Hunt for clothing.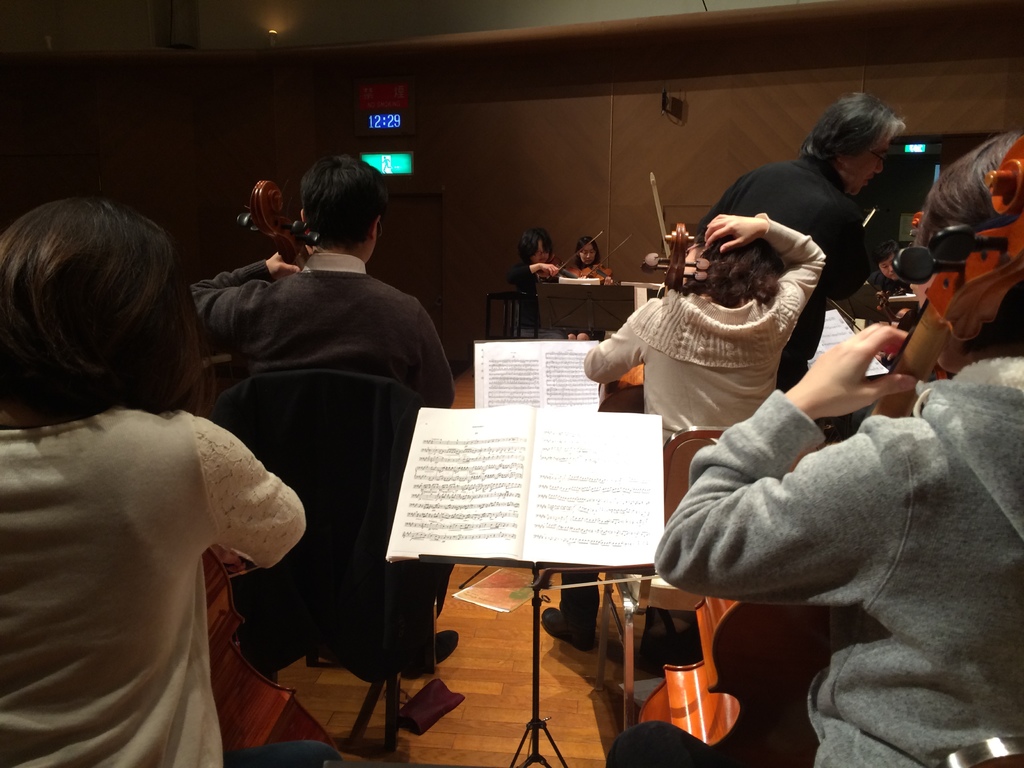
Hunted down at bbox(0, 403, 344, 767).
